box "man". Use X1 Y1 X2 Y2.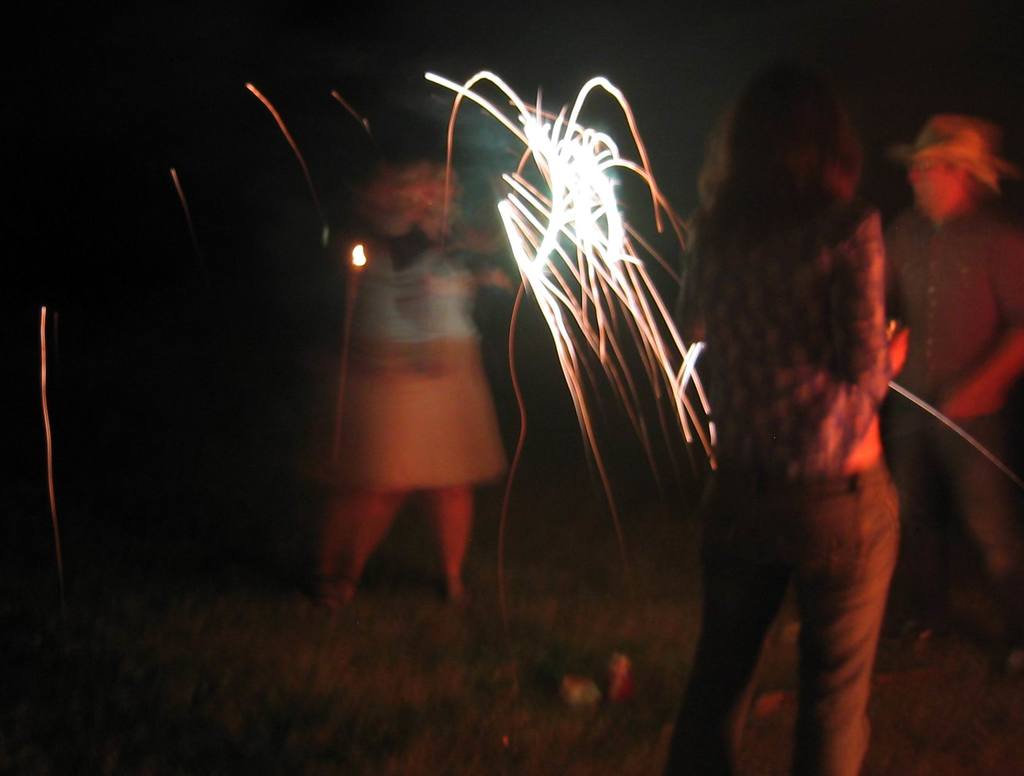
882 94 1021 497.
